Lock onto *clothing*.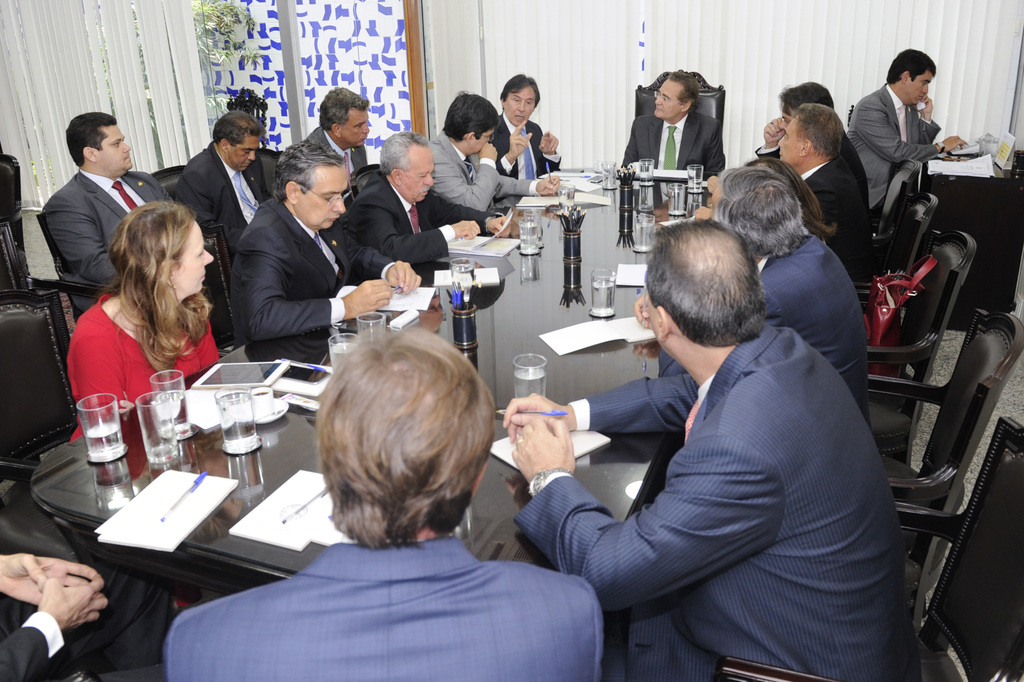
Locked: pyautogui.locateOnScreen(0, 563, 180, 681).
